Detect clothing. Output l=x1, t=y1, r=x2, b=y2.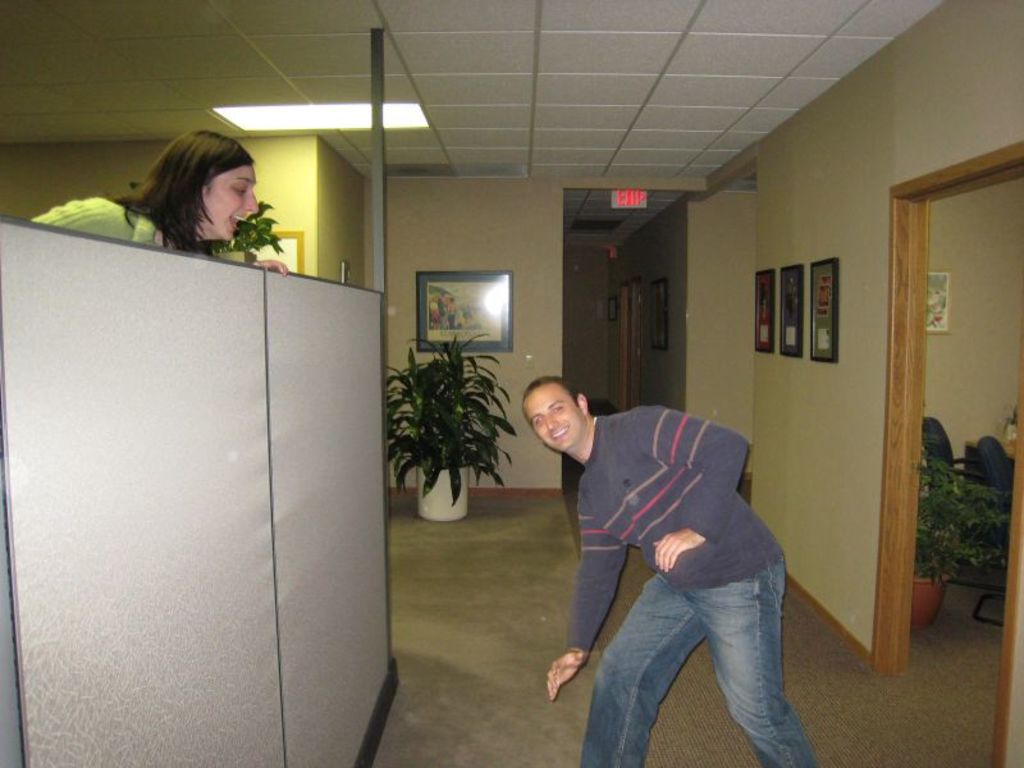
l=563, t=416, r=832, b=767.
